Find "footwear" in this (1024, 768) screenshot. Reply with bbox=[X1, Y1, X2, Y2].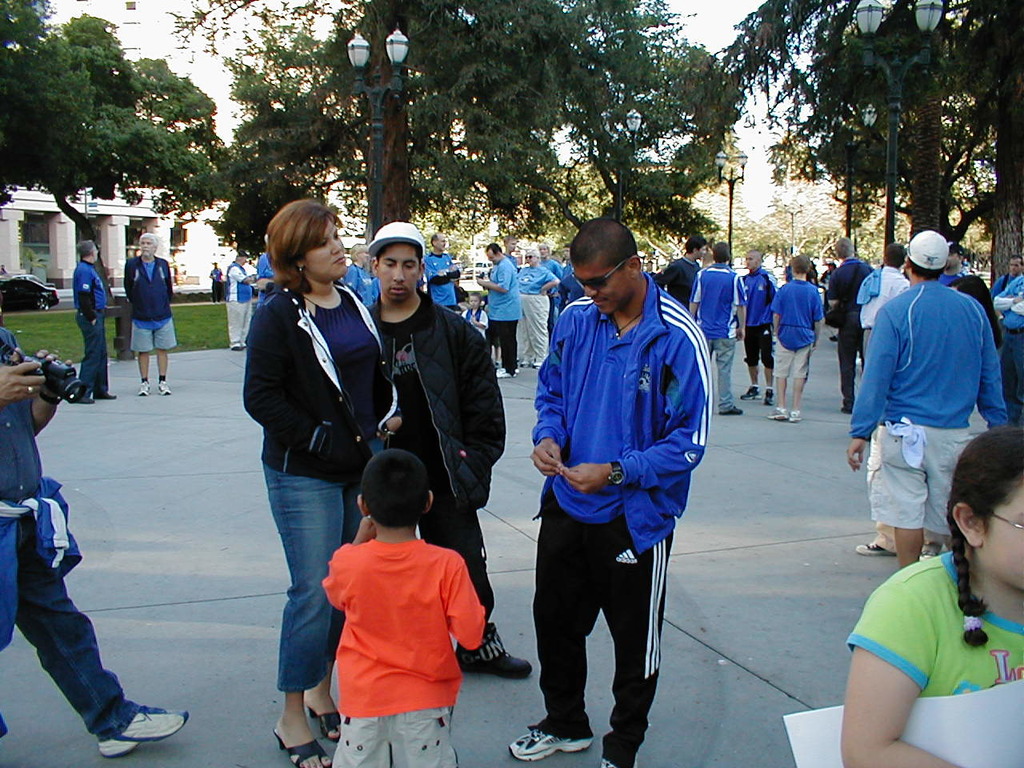
bbox=[739, 385, 763, 401].
